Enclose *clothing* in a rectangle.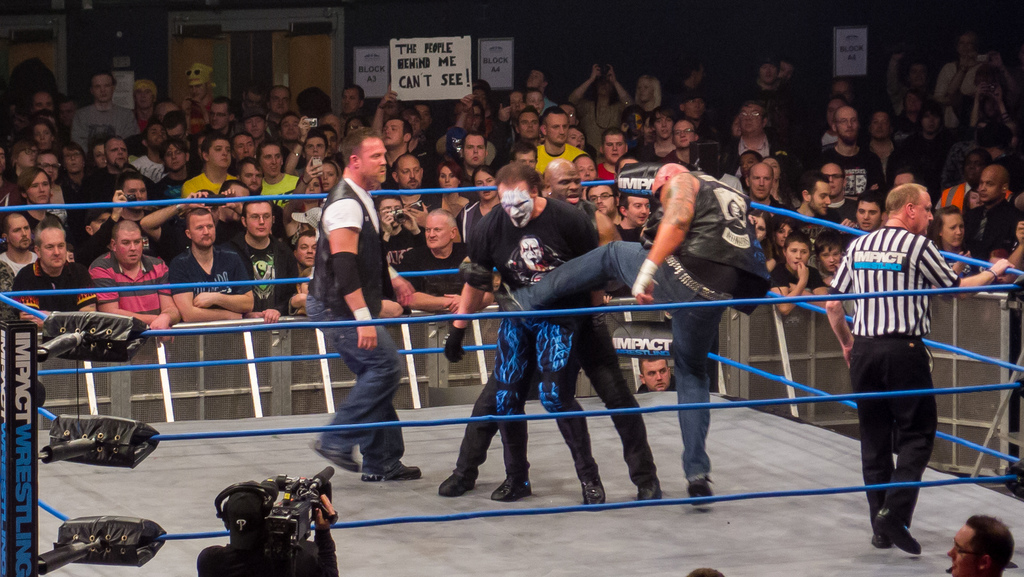
left=458, top=192, right=662, bottom=476.
